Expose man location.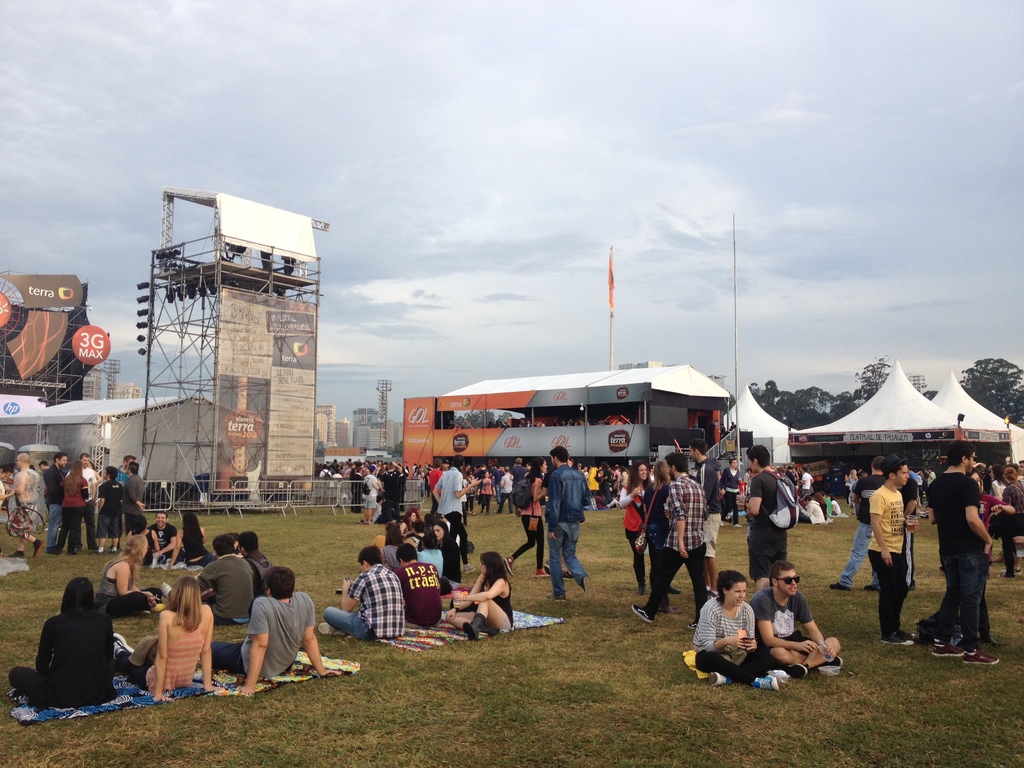
Exposed at 97:461:126:554.
